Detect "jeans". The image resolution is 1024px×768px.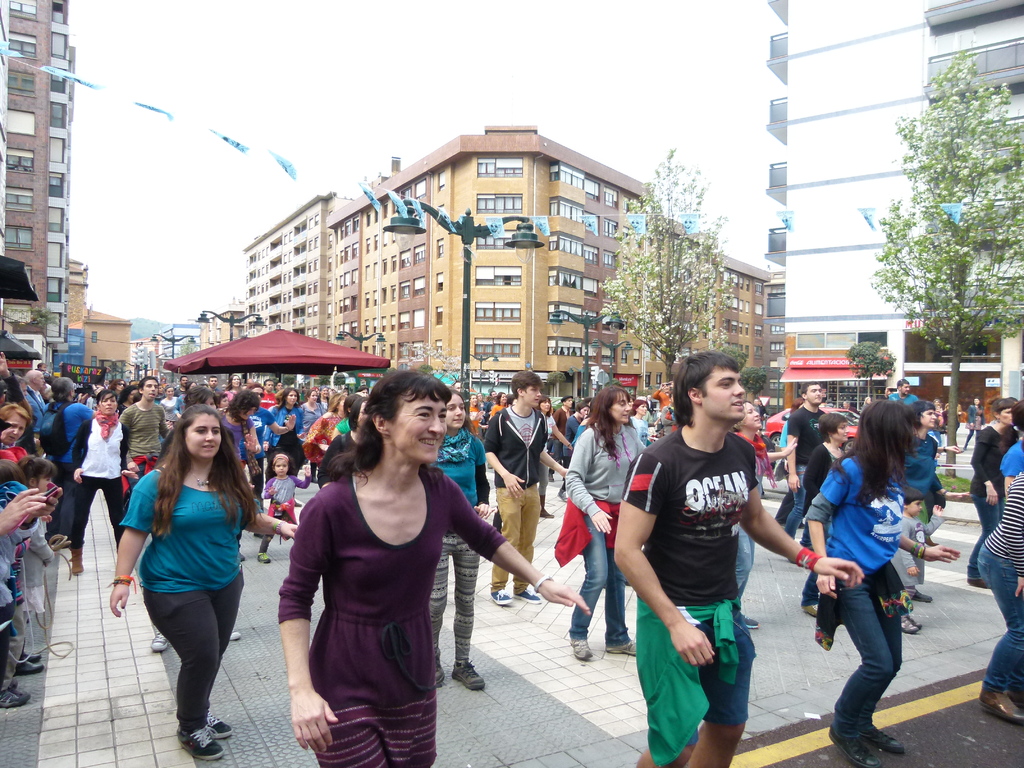
pyautogui.locateOnScreen(971, 475, 1015, 557).
